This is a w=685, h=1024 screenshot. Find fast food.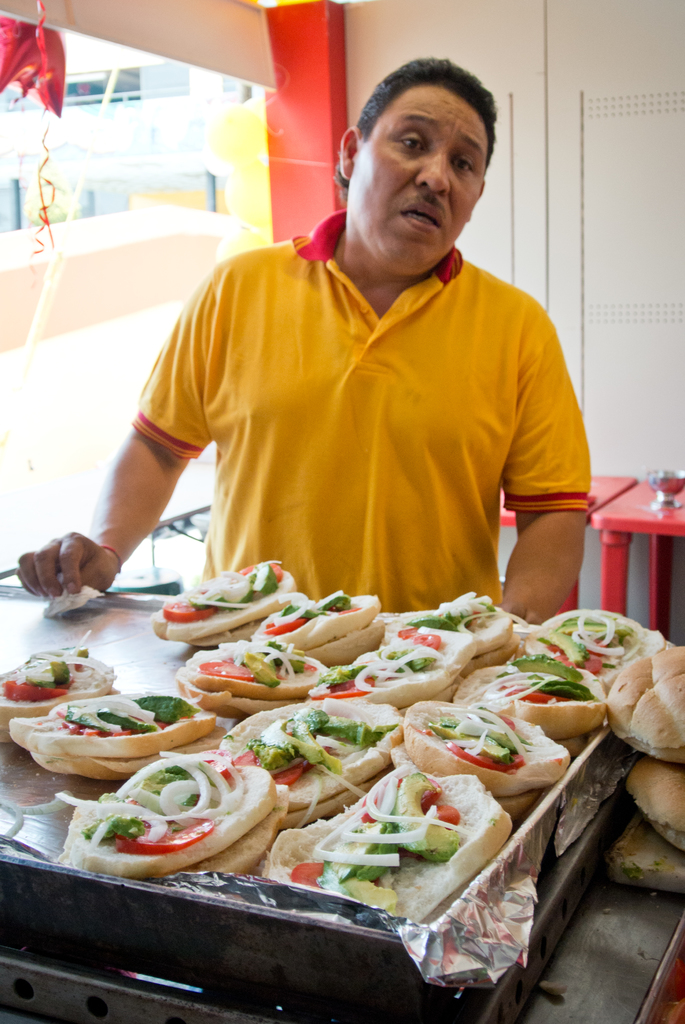
Bounding box: <box>146,554,289,655</box>.
